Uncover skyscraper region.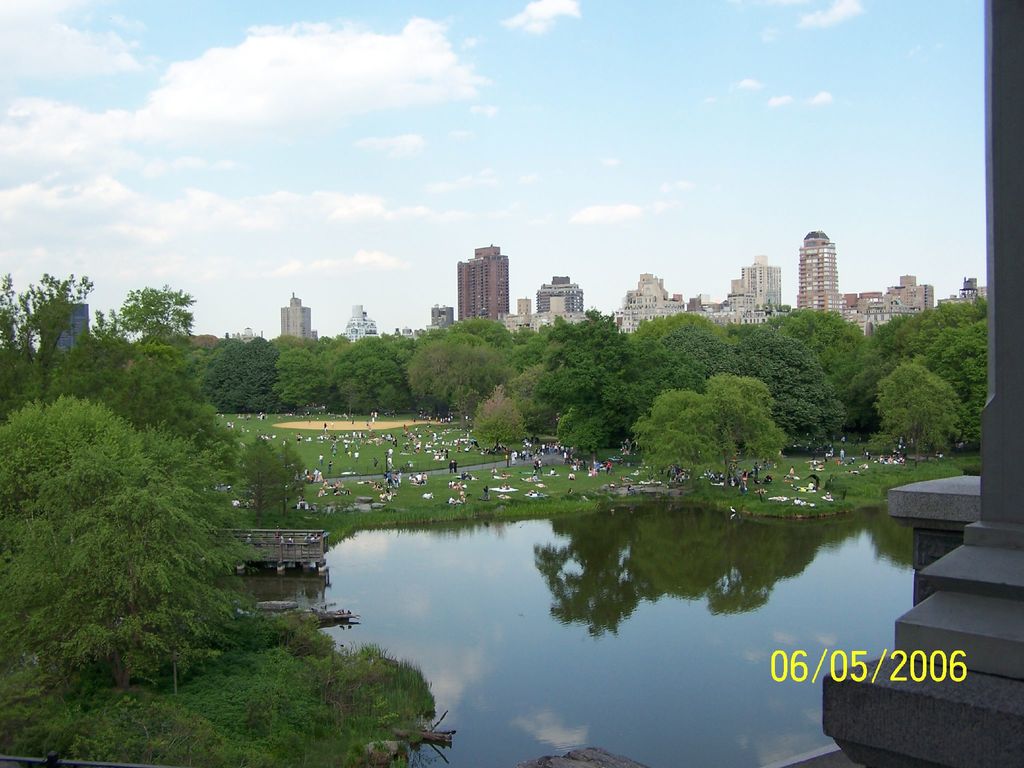
Uncovered: (left=794, top=228, right=838, bottom=316).
